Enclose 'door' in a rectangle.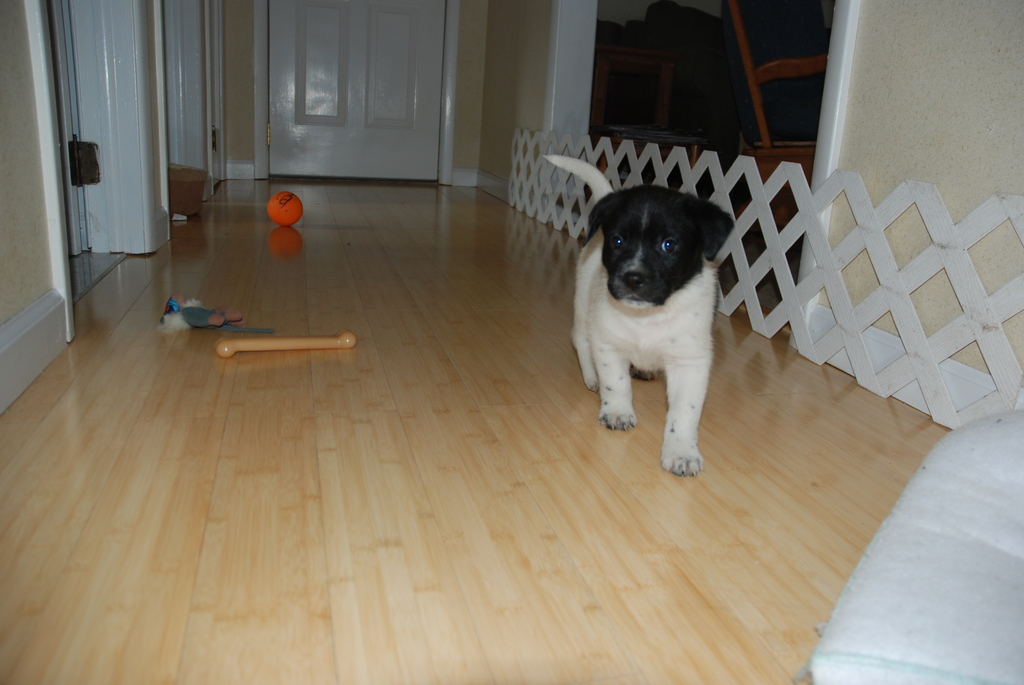
(274, 0, 449, 185).
